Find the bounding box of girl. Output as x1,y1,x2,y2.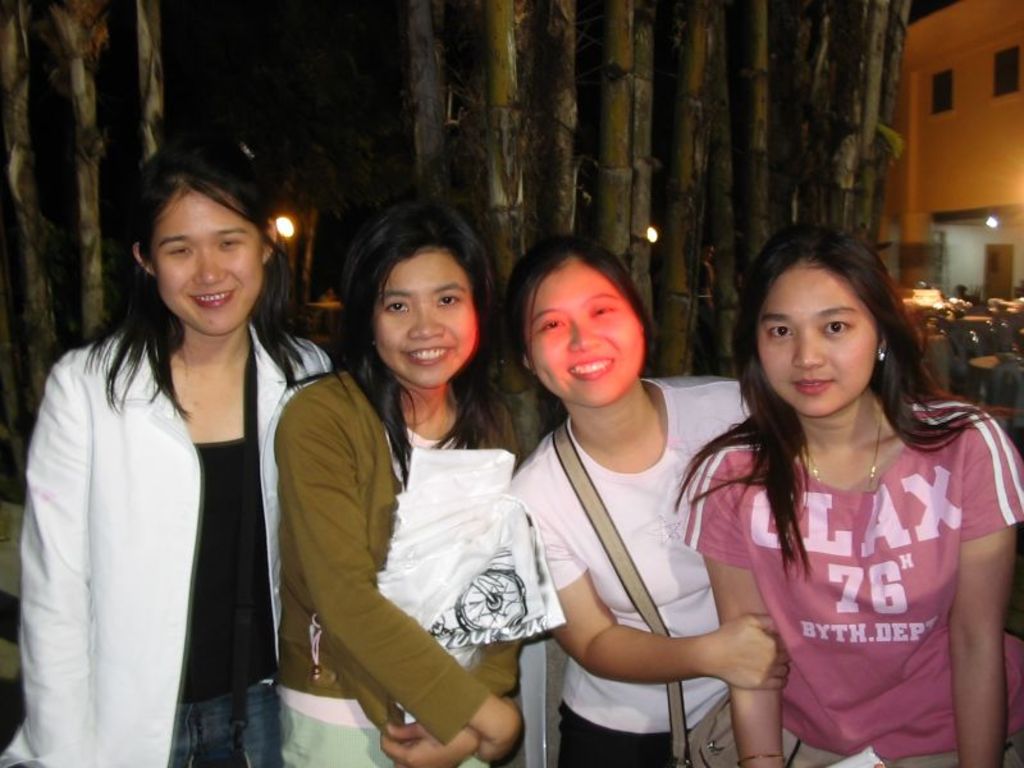
15,143,356,767.
